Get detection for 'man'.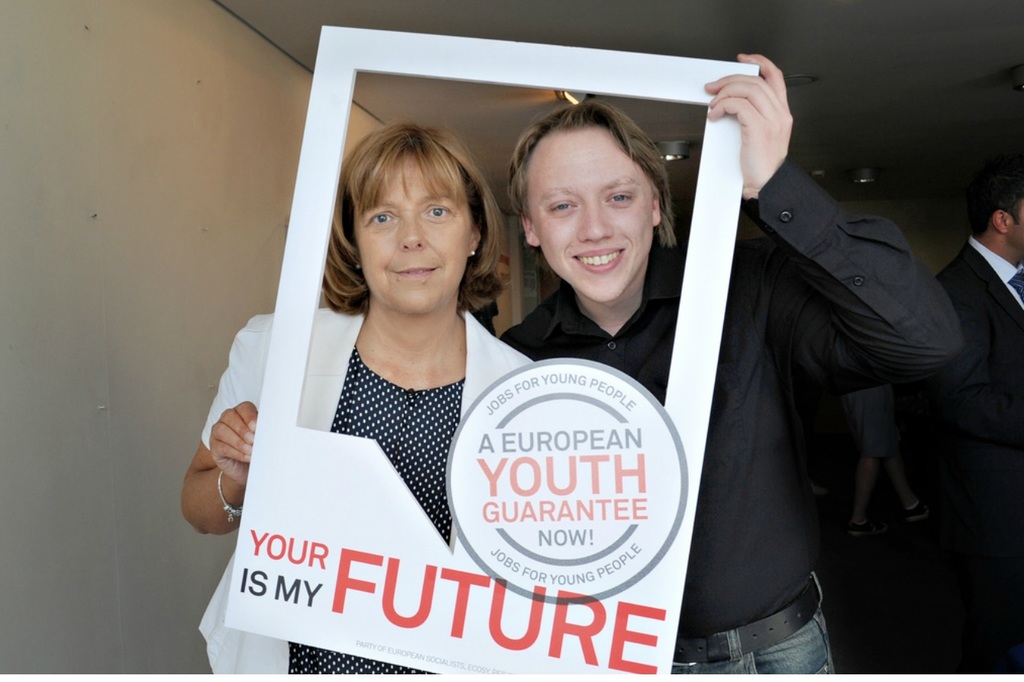
Detection: bbox=(512, 51, 960, 681).
